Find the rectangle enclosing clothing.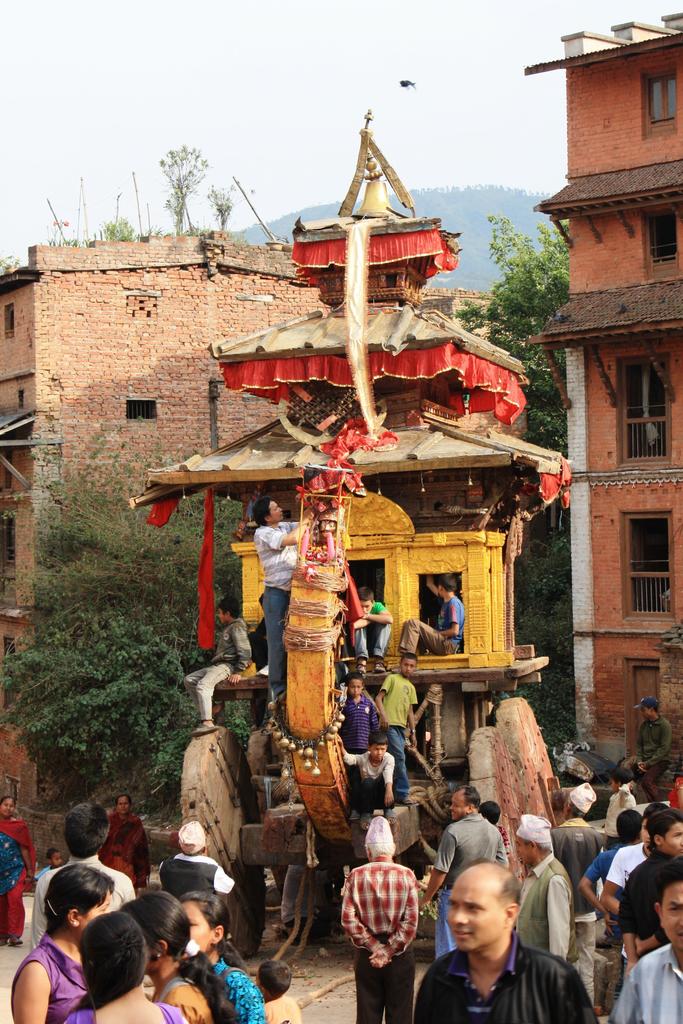
locate(345, 748, 394, 817).
